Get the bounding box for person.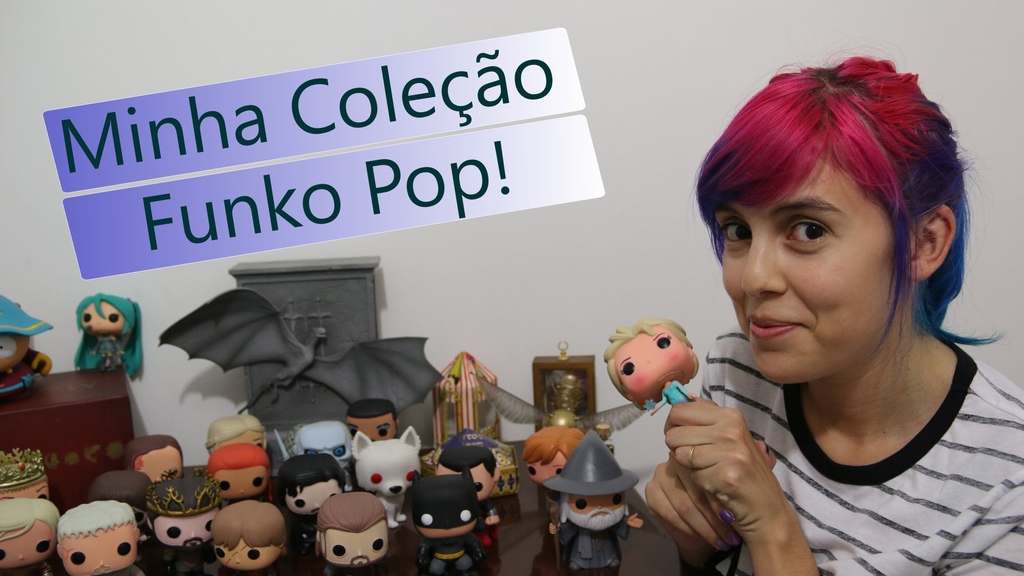
locate(118, 434, 186, 479).
